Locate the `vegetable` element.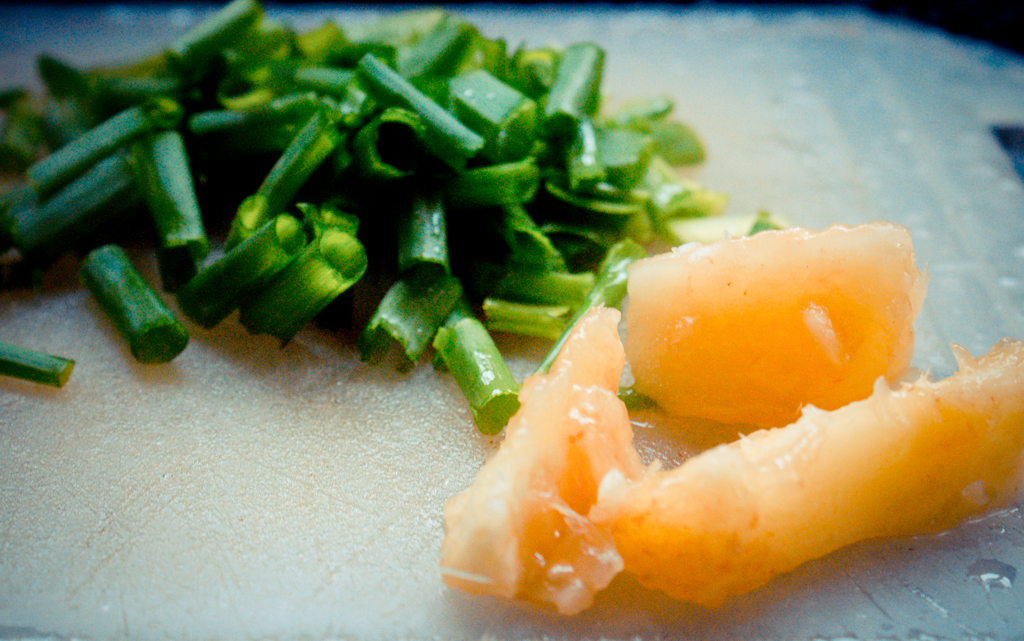
Element bbox: 393,182,1009,601.
